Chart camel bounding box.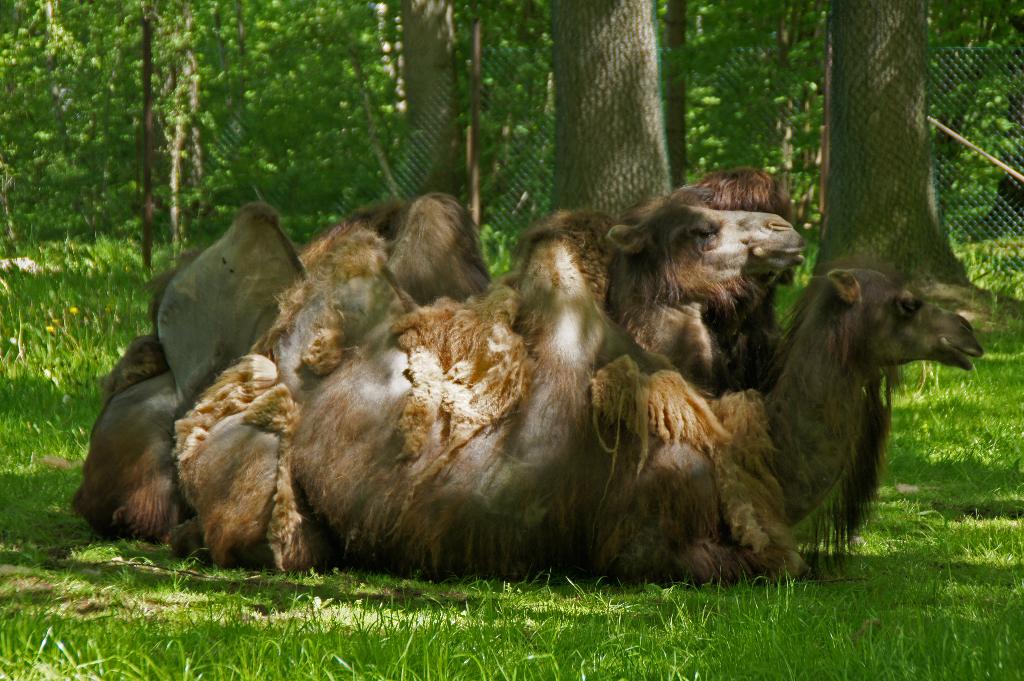
Charted: detection(339, 161, 805, 397).
